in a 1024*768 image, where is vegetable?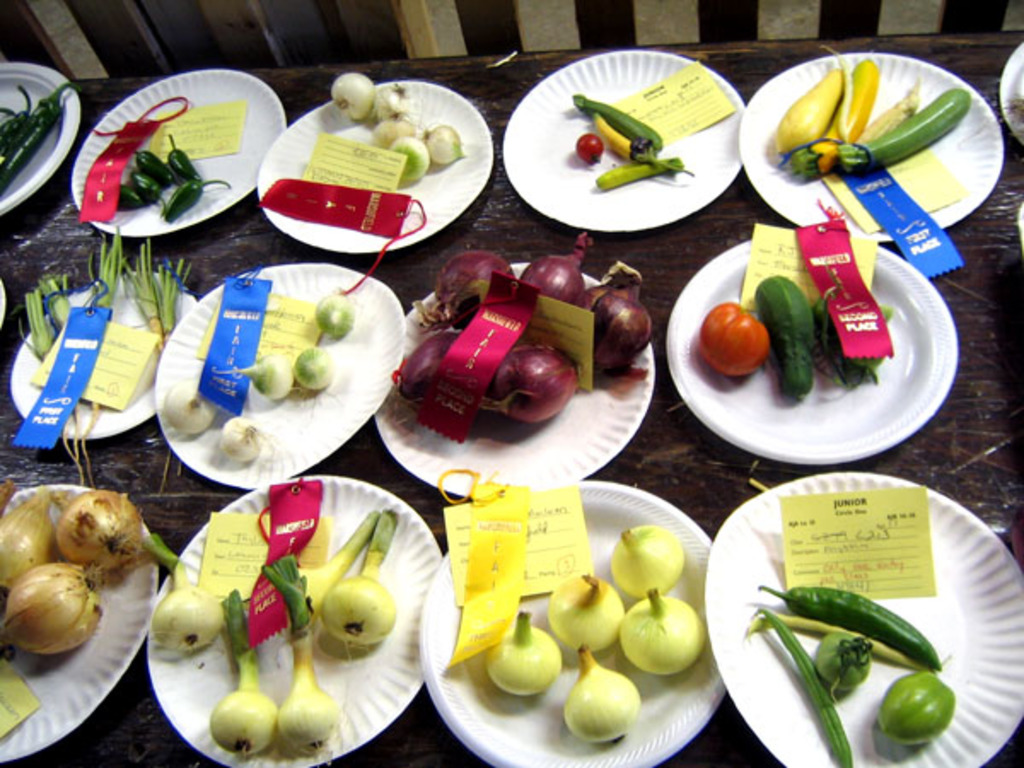
x1=391 y1=131 x2=428 y2=184.
